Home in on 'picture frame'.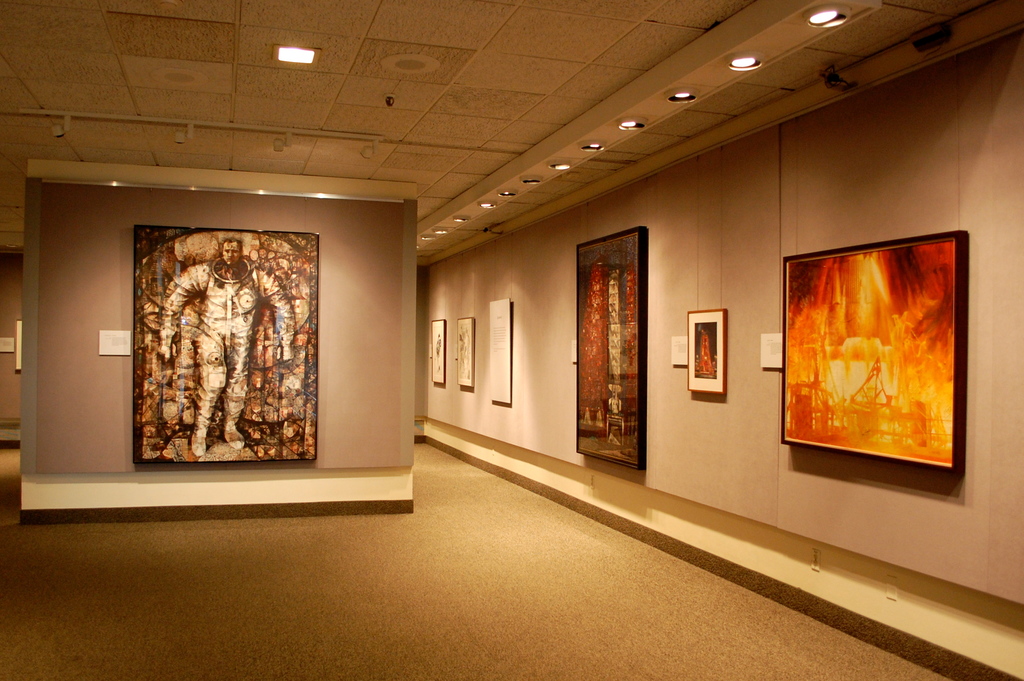
Homed in at [left=127, top=224, right=330, bottom=472].
